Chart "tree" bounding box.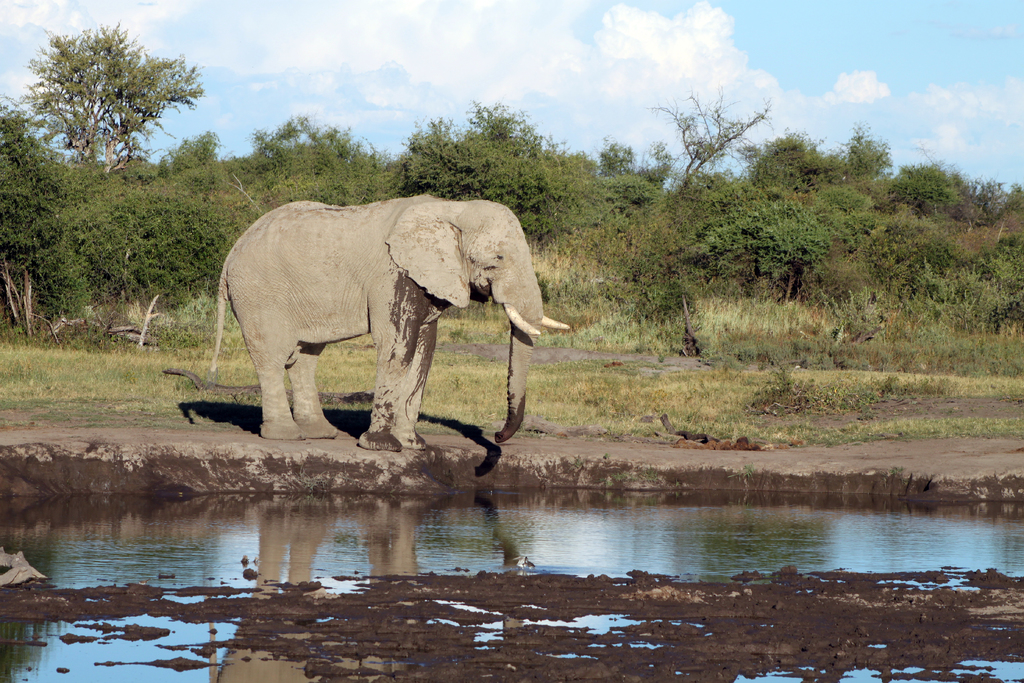
Charted: 22:15:211:184.
